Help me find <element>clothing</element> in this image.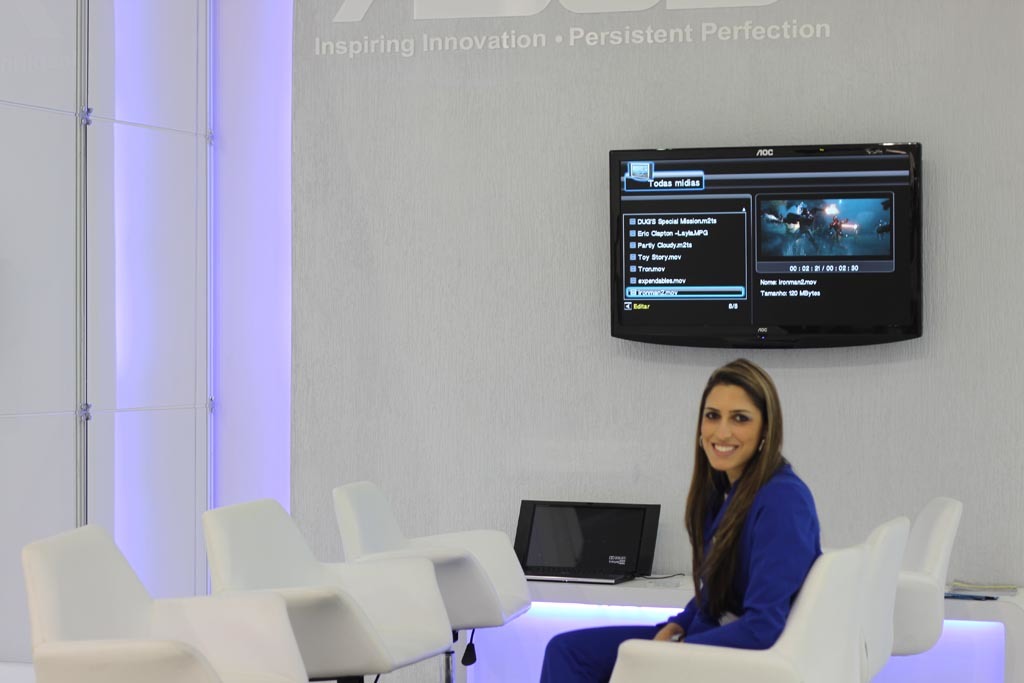
Found it: (left=541, top=451, right=822, bottom=682).
